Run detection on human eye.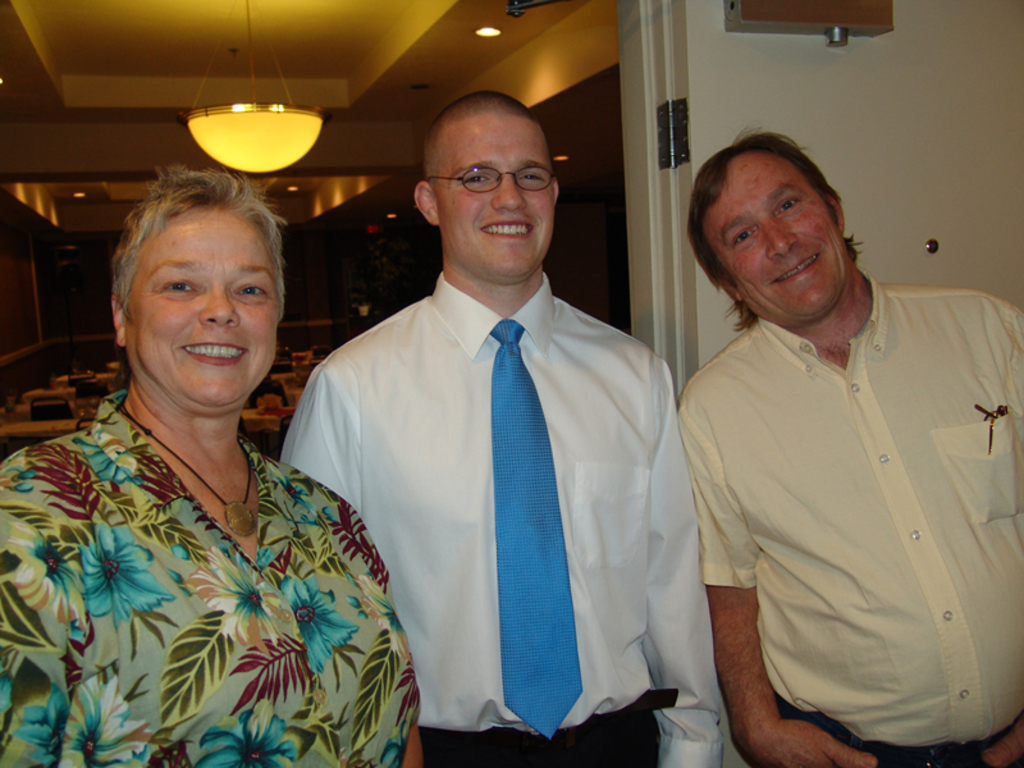
Result: pyautogui.locateOnScreen(731, 221, 755, 247).
